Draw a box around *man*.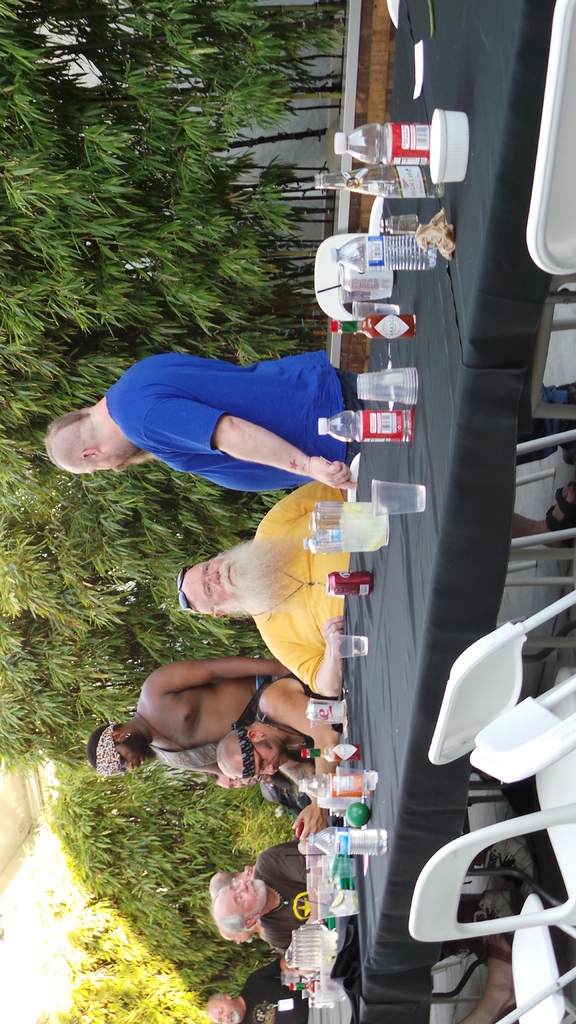
locate(172, 473, 574, 712).
